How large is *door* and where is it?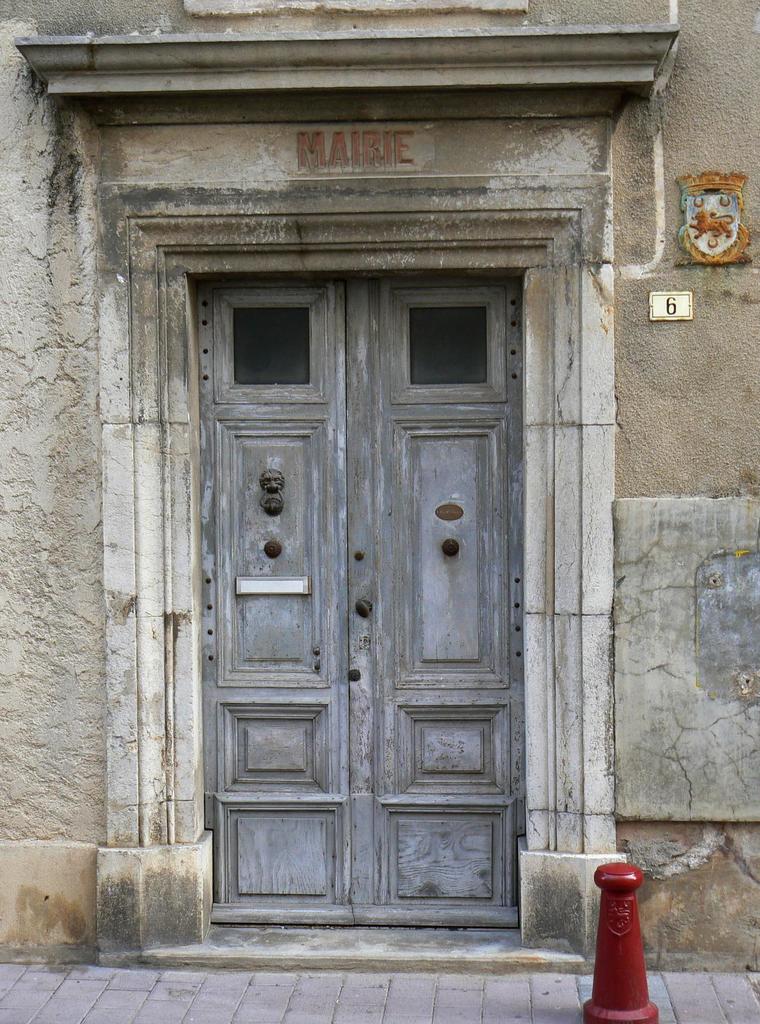
Bounding box: <bbox>194, 252, 542, 964</bbox>.
